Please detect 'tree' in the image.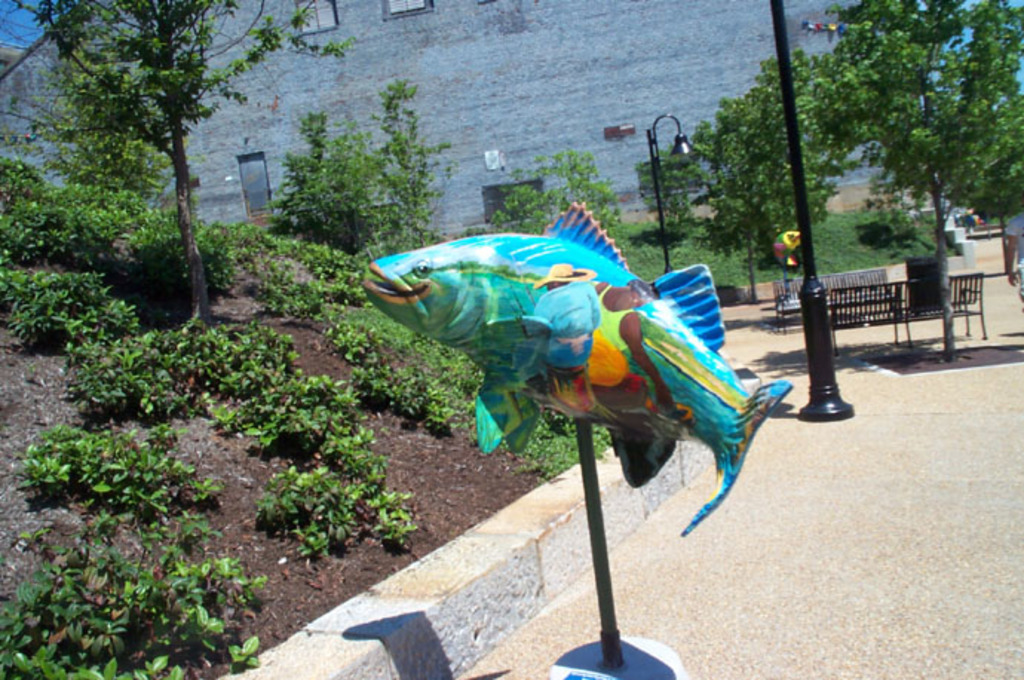
select_region(4, 0, 362, 324).
